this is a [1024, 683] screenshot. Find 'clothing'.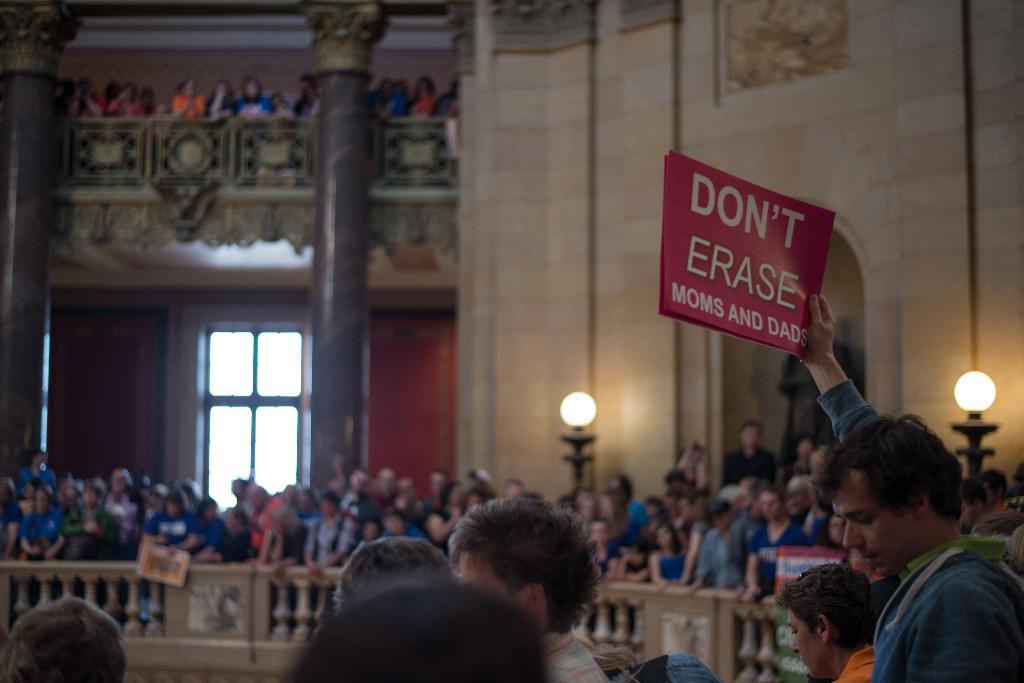
Bounding box: l=20, t=462, r=59, b=490.
